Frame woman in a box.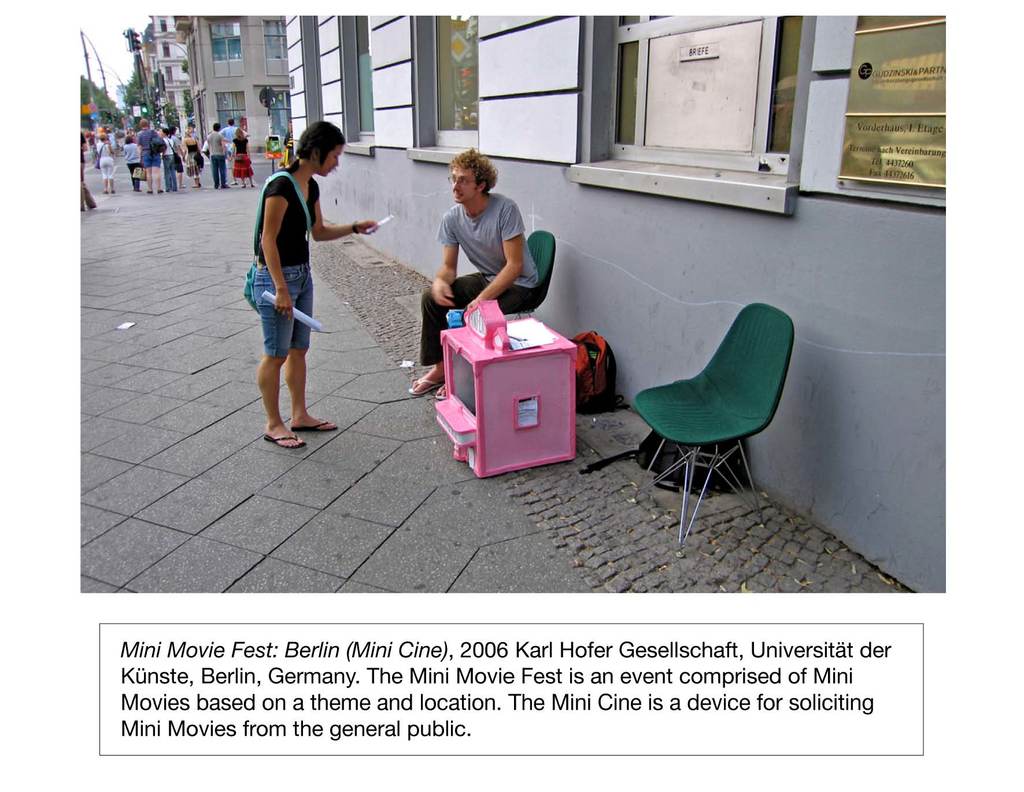
bbox=[118, 129, 143, 187].
